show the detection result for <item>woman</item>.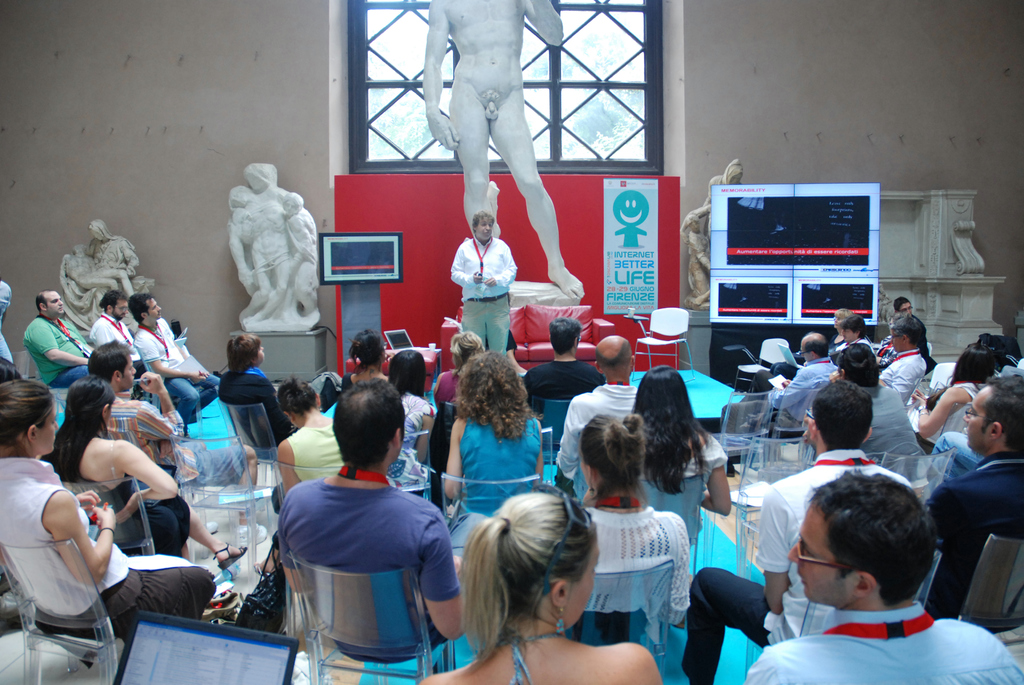
bbox=[335, 330, 394, 401].
